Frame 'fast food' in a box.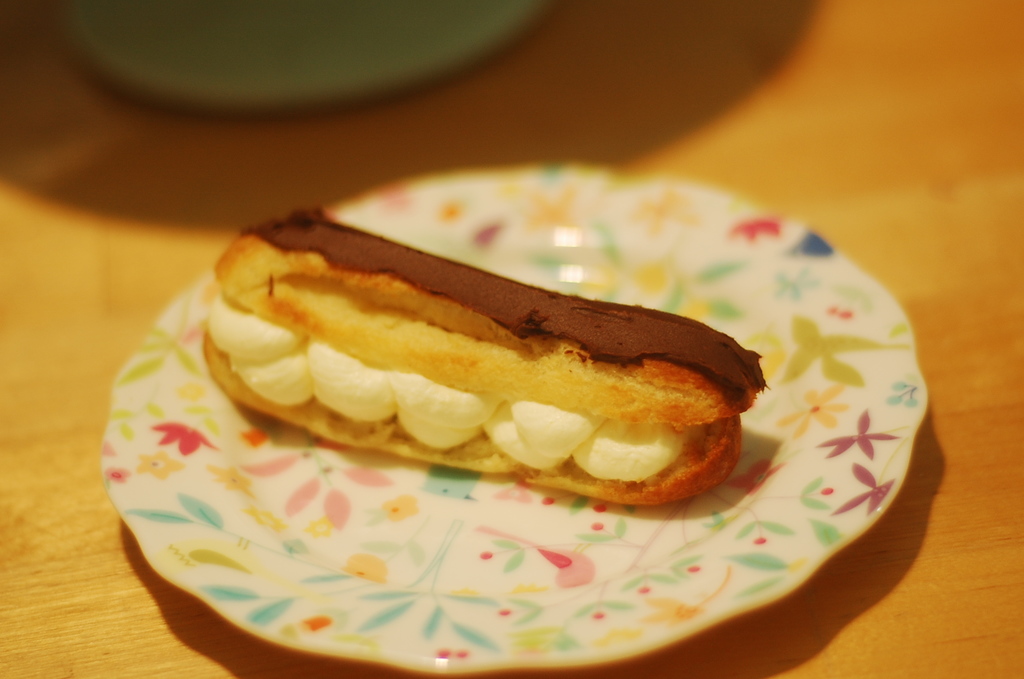
<bbox>193, 165, 702, 511</bbox>.
